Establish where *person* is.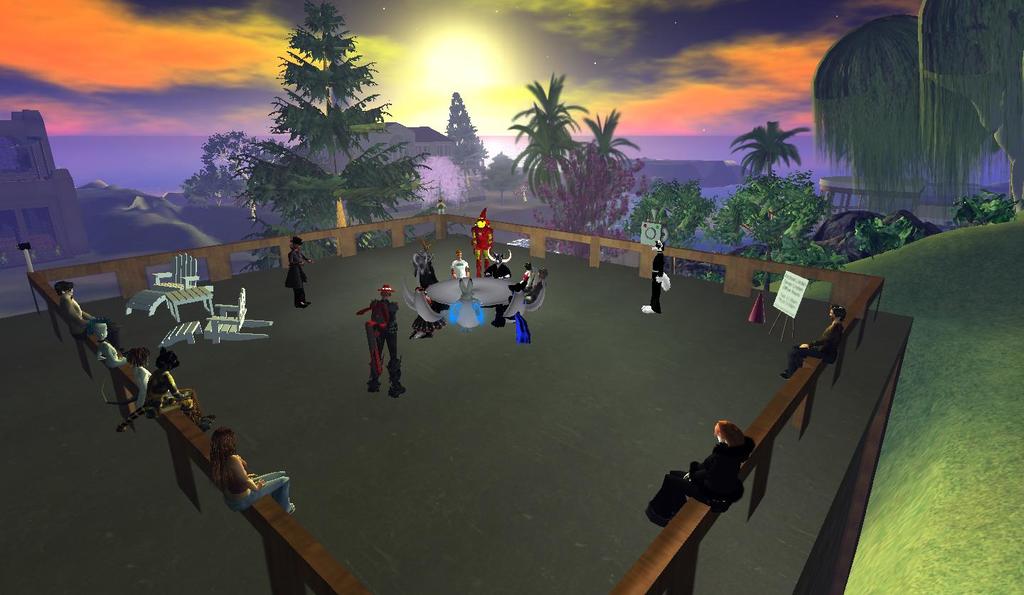
Established at <region>142, 345, 218, 427</region>.
